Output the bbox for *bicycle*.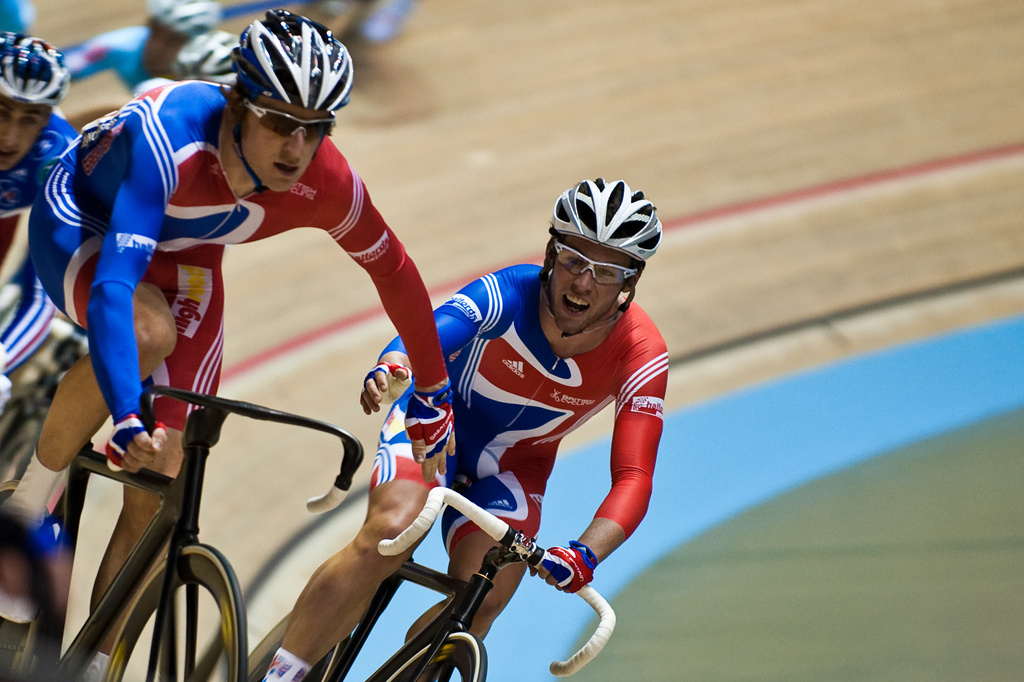
[0, 318, 85, 661].
